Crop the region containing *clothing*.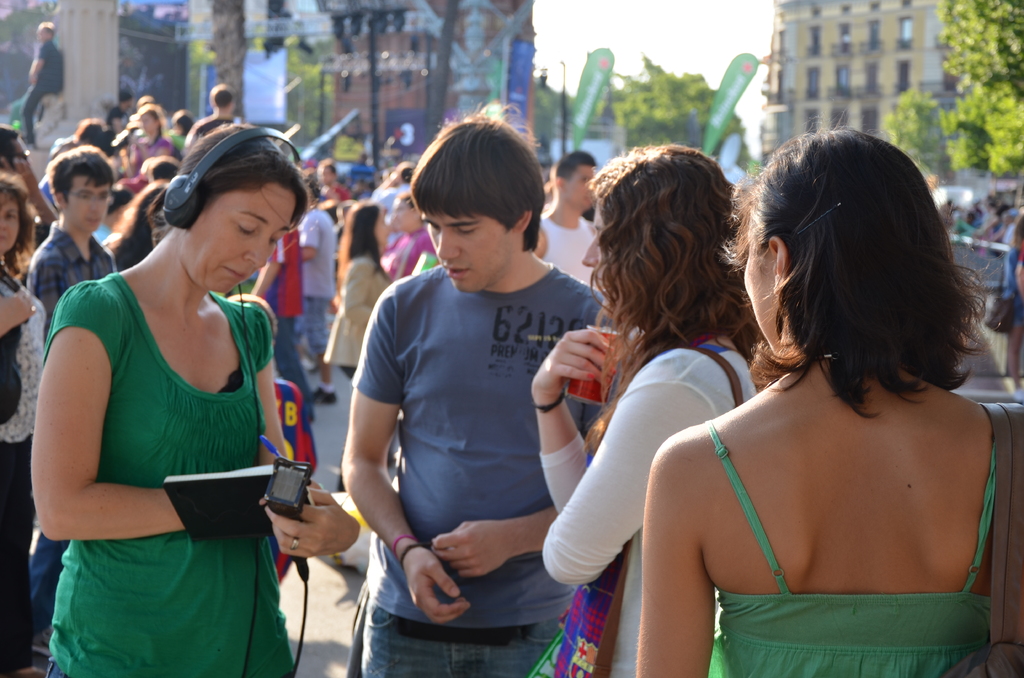
Crop region: locate(0, 272, 42, 672).
